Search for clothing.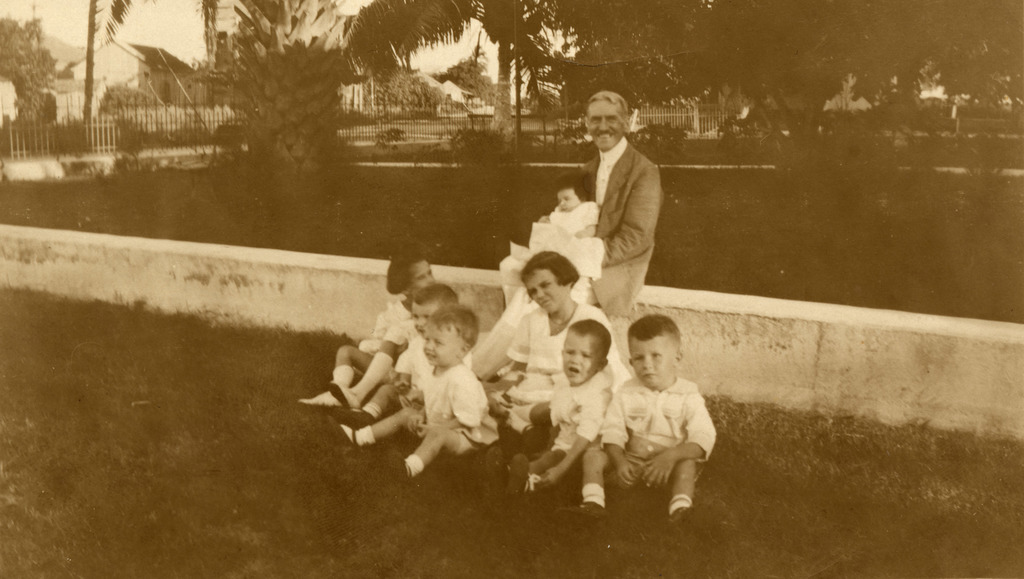
Found at left=389, top=343, right=431, bottom=402.
